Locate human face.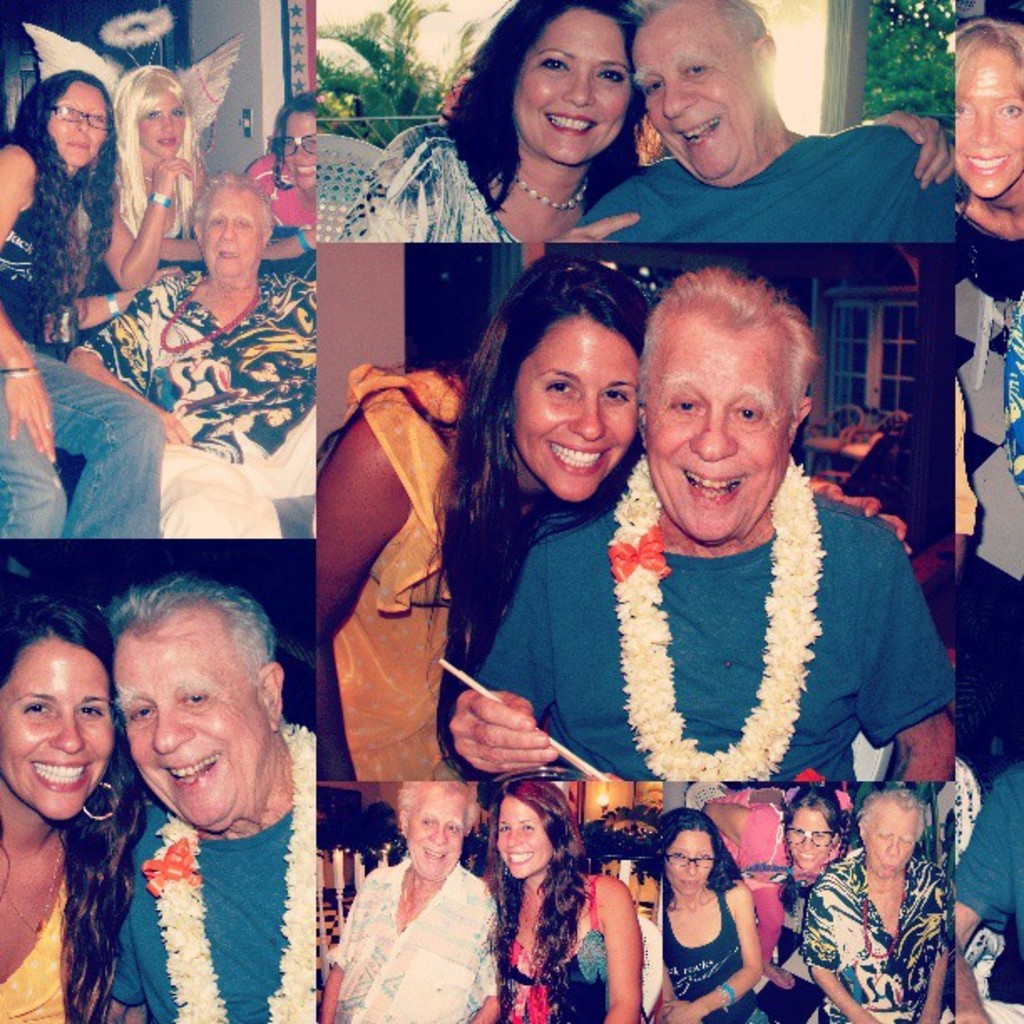
Bounding box: <region>955, 47, 1022, 197</region>.
